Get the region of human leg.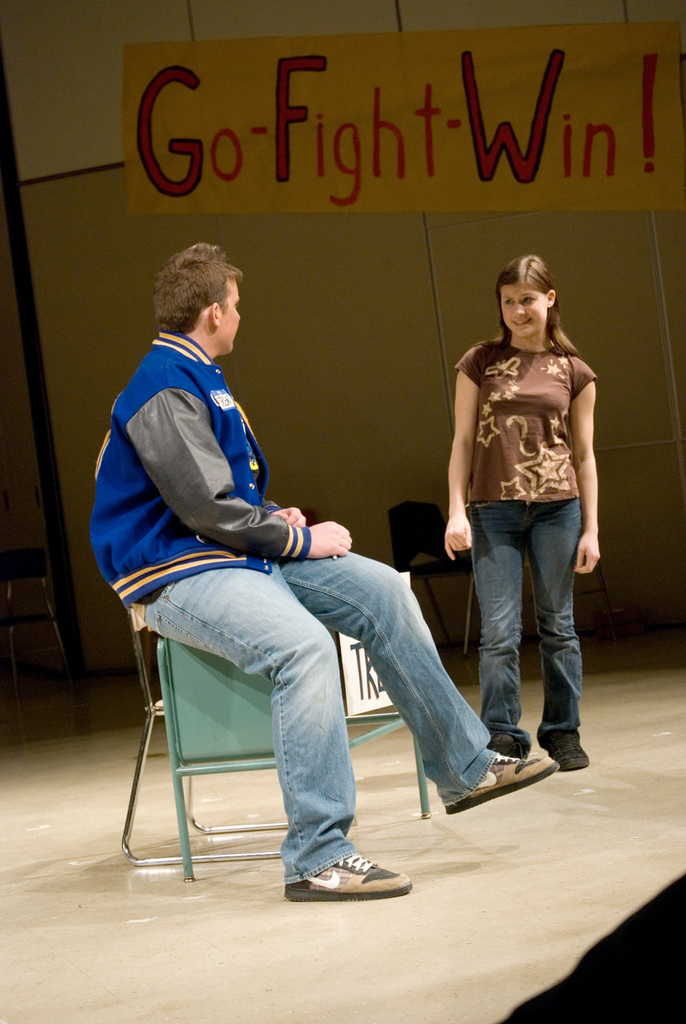
{"left": 534, "top": 498, "right": 588, "bottom": 765}.
